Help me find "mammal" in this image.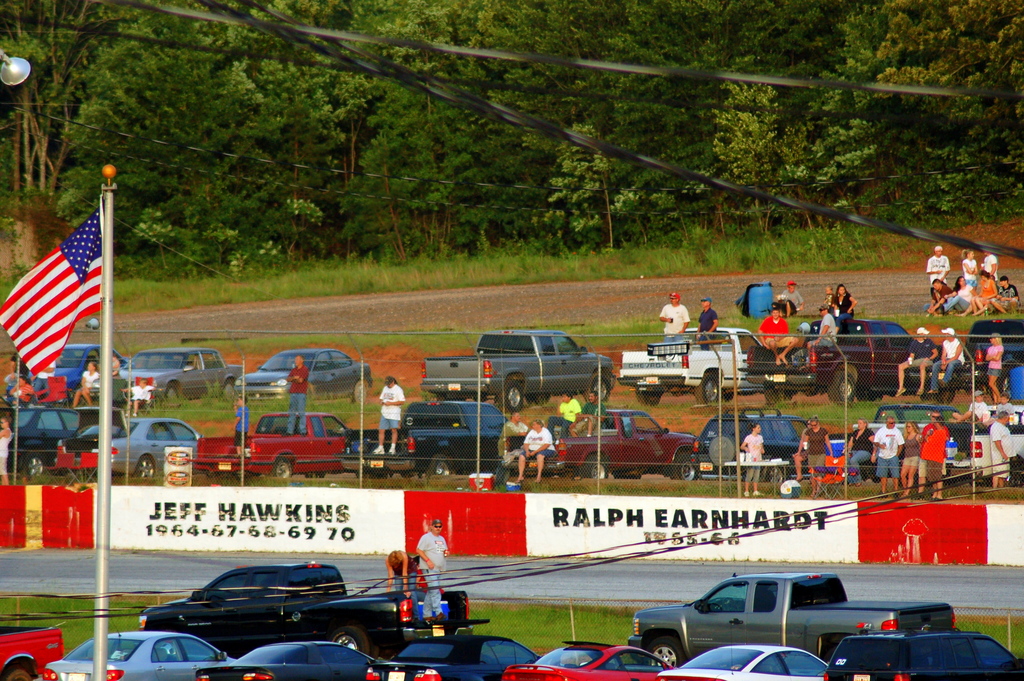
Found it: <region>69, 359, 99, 407</region>.
